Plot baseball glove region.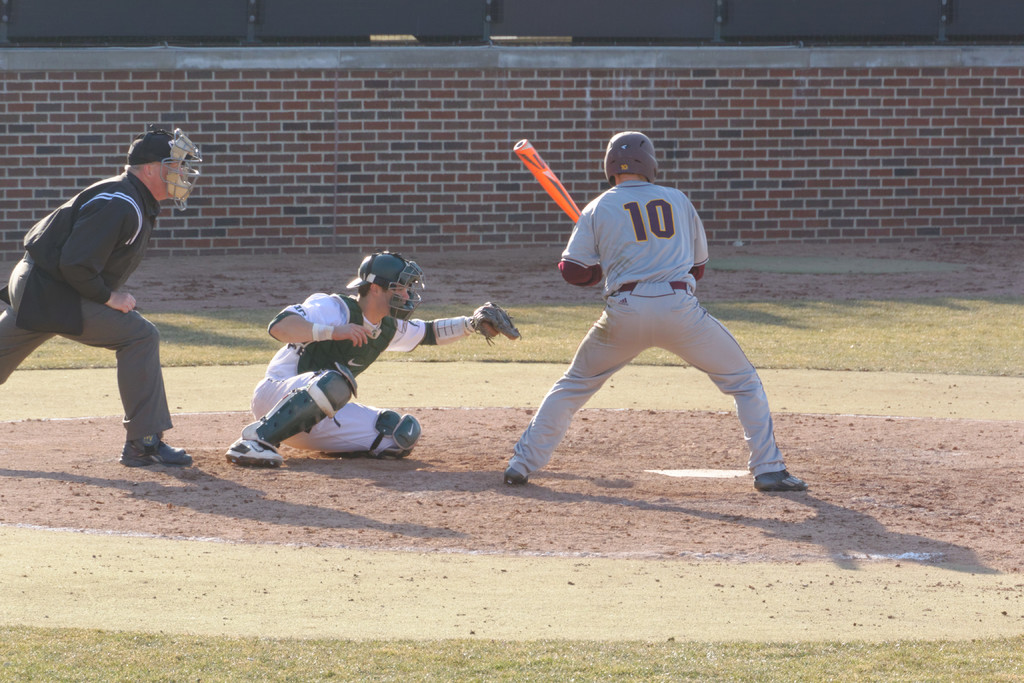
Plotted at bbox(472, 300, 523, 347).
